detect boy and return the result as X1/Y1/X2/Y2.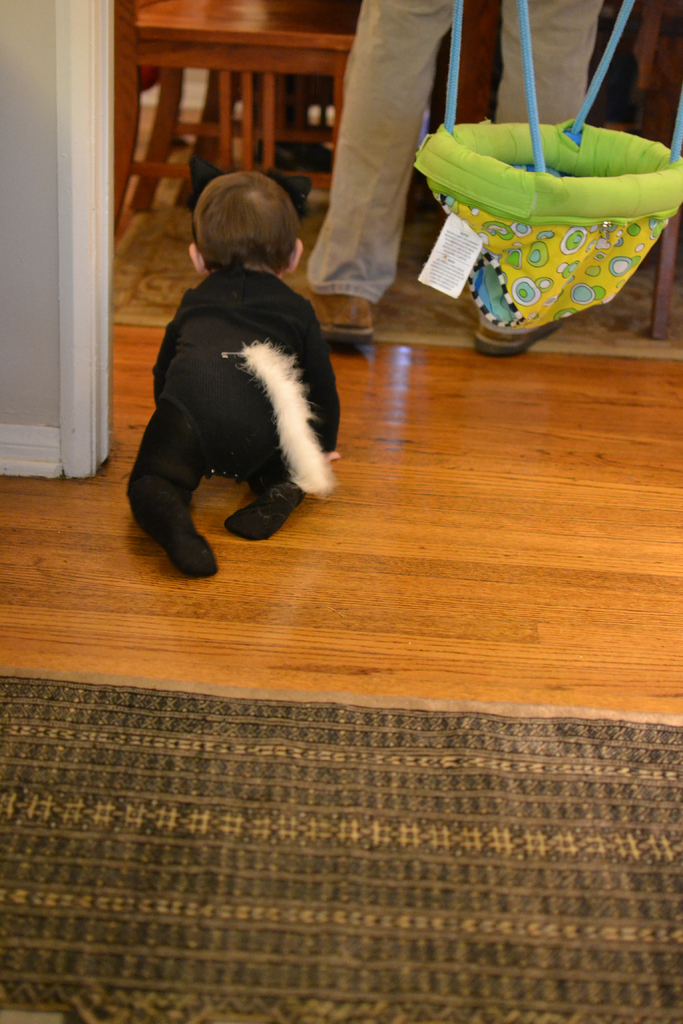
114/160/351/585.
